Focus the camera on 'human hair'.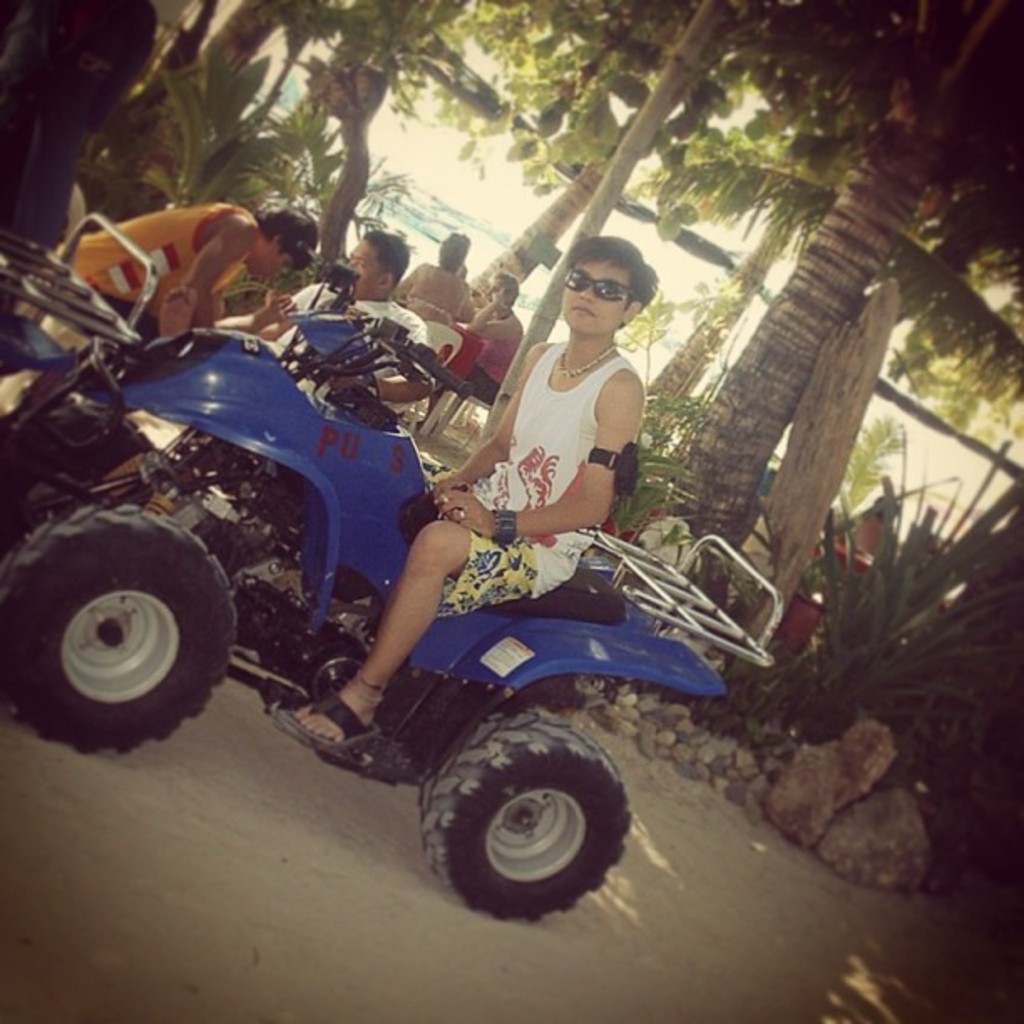
Focus region: l=561, t=228, r=653, b=328.
